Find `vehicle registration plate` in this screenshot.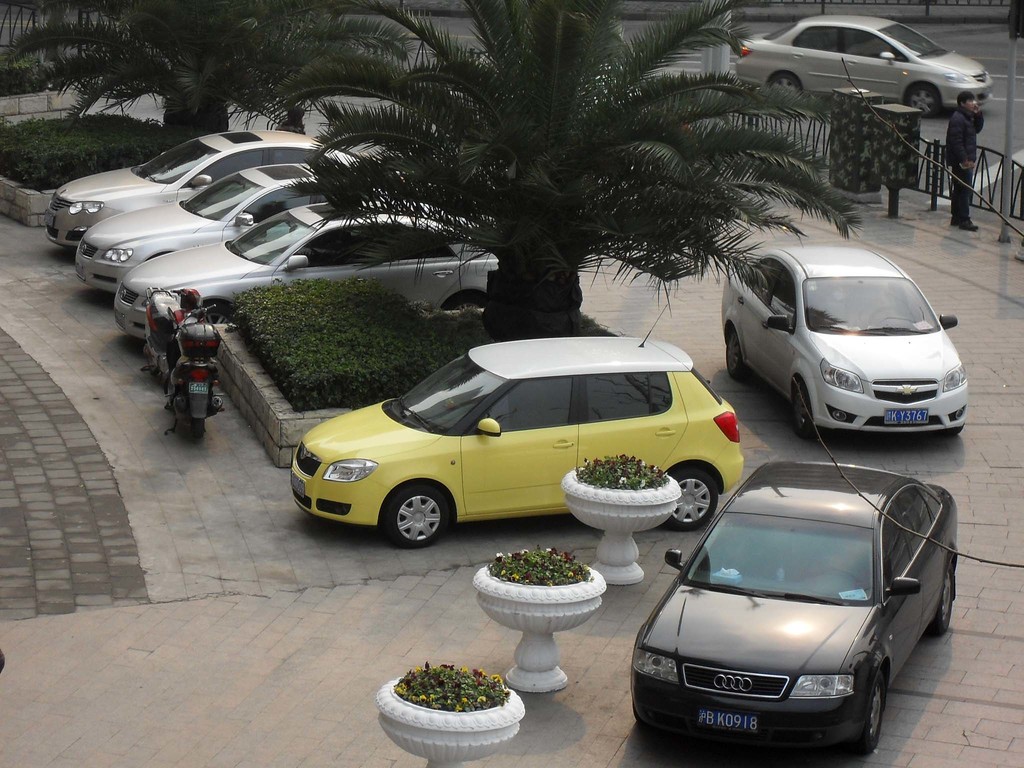
The bounding box for `vehicle registration plate` is x1=292 y1=470 x2=308 y2=500.
